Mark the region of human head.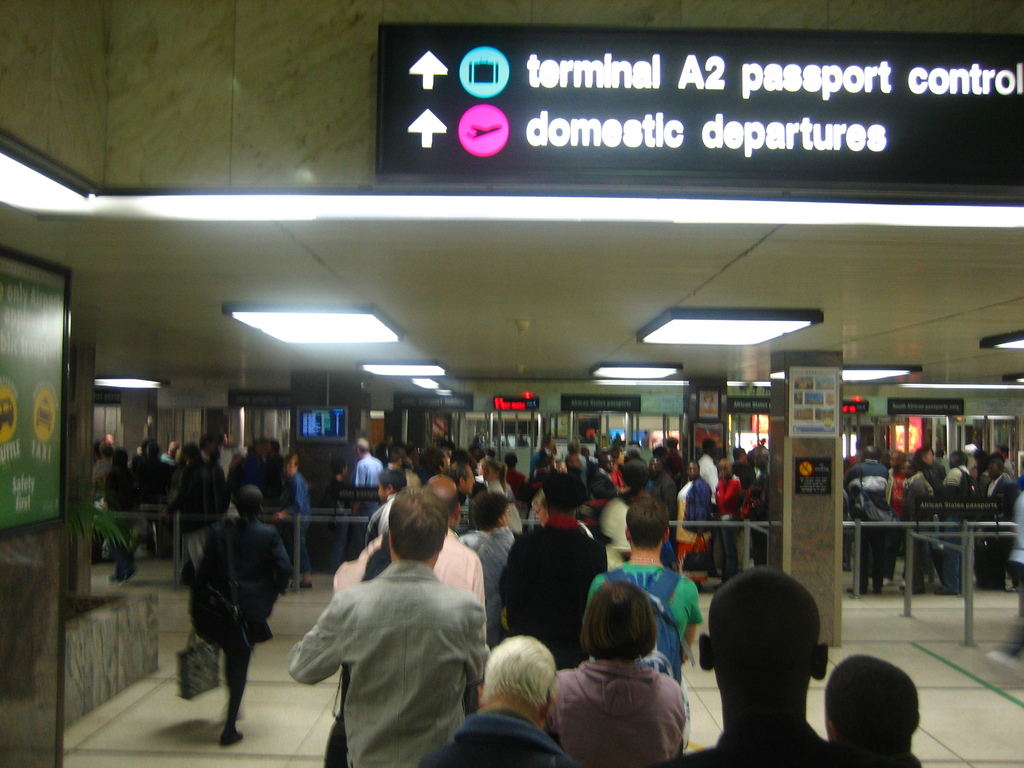
Region: 196/434/216/458.
